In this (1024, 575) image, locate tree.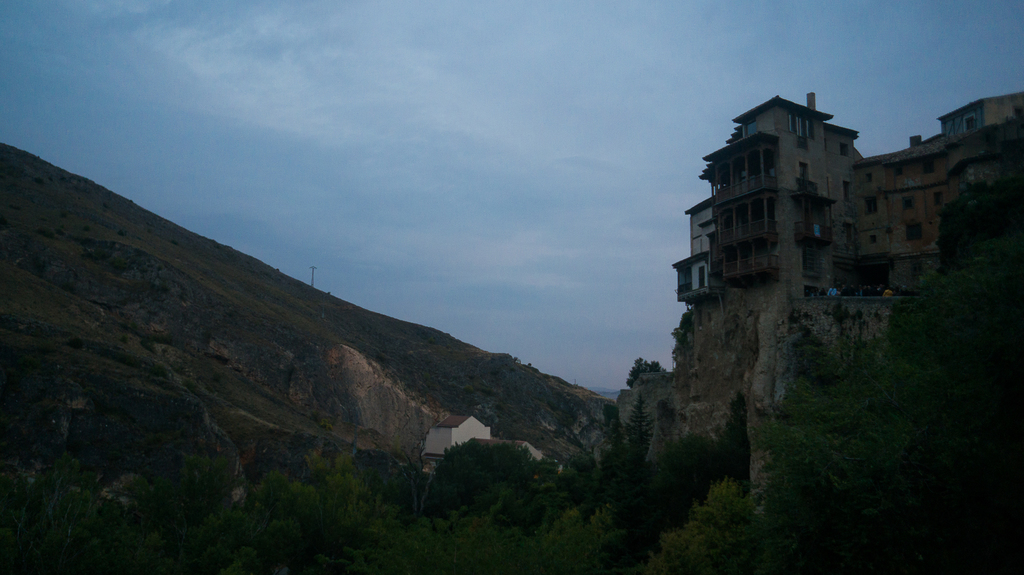
Bounding box: bbox(881, 235, 1023, 390).
